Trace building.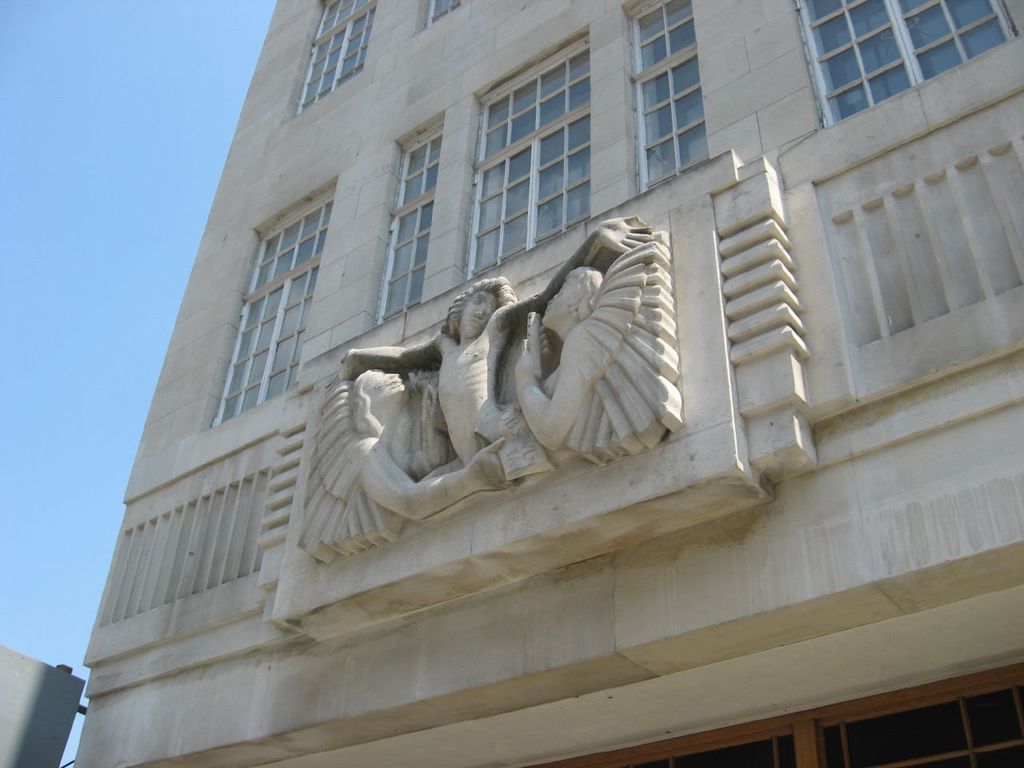
Traced to locate(83, 2, 1023, 767).
